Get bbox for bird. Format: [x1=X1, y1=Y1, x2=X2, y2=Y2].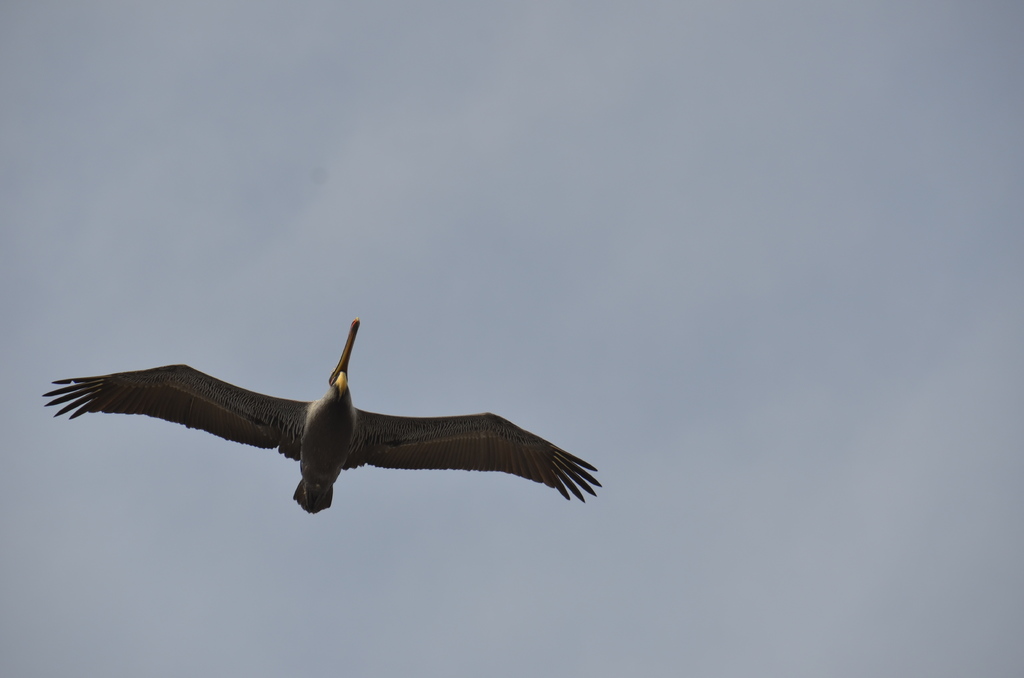
[x1=26, y1=334, x2=580, y2=518].
